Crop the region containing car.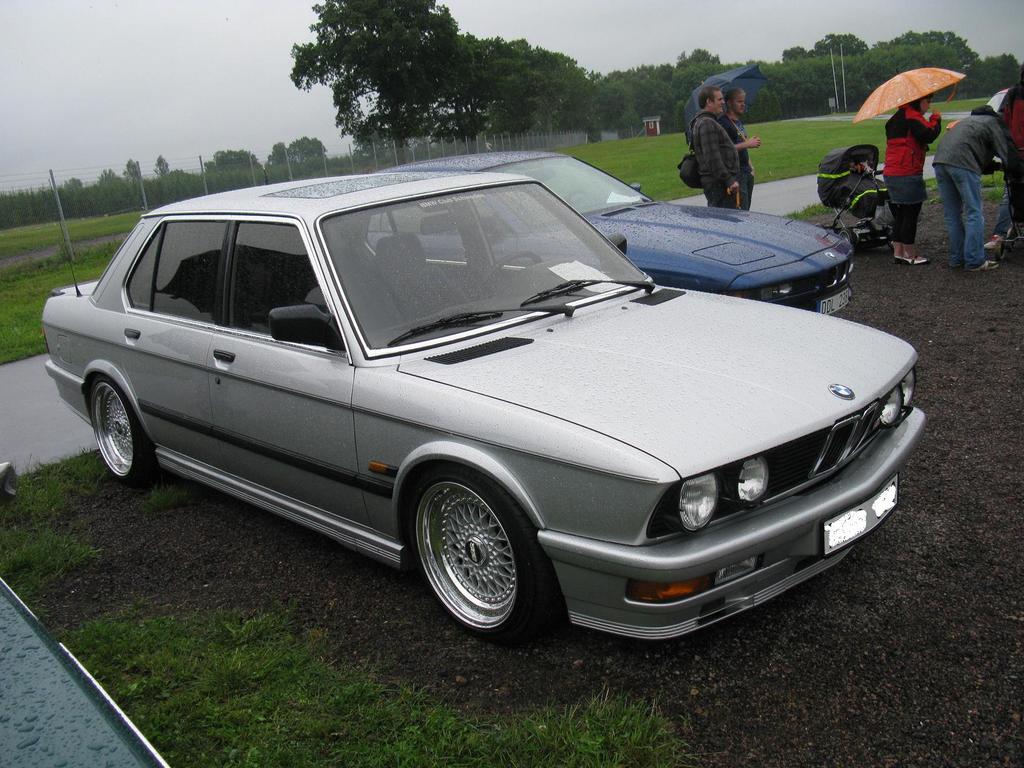
Crop region: [40,177,925,645].
